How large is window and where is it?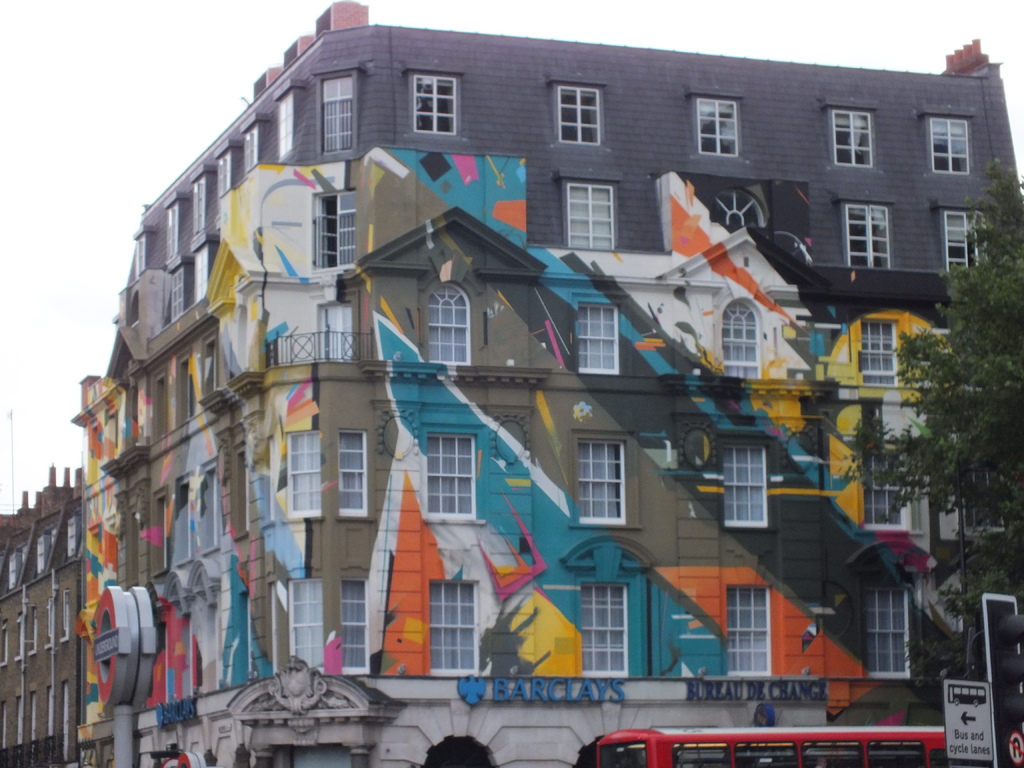
Bounding box: 287/431/318/517.
